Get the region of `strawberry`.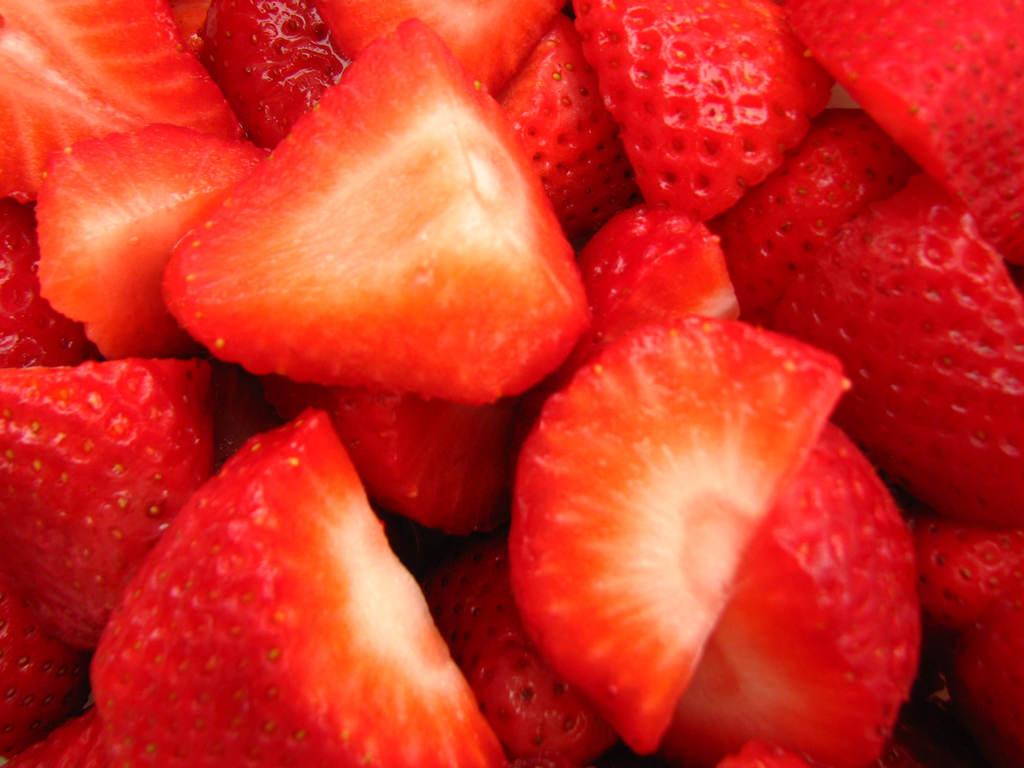
x1=709 y1=106 x2=918 y2=331.
